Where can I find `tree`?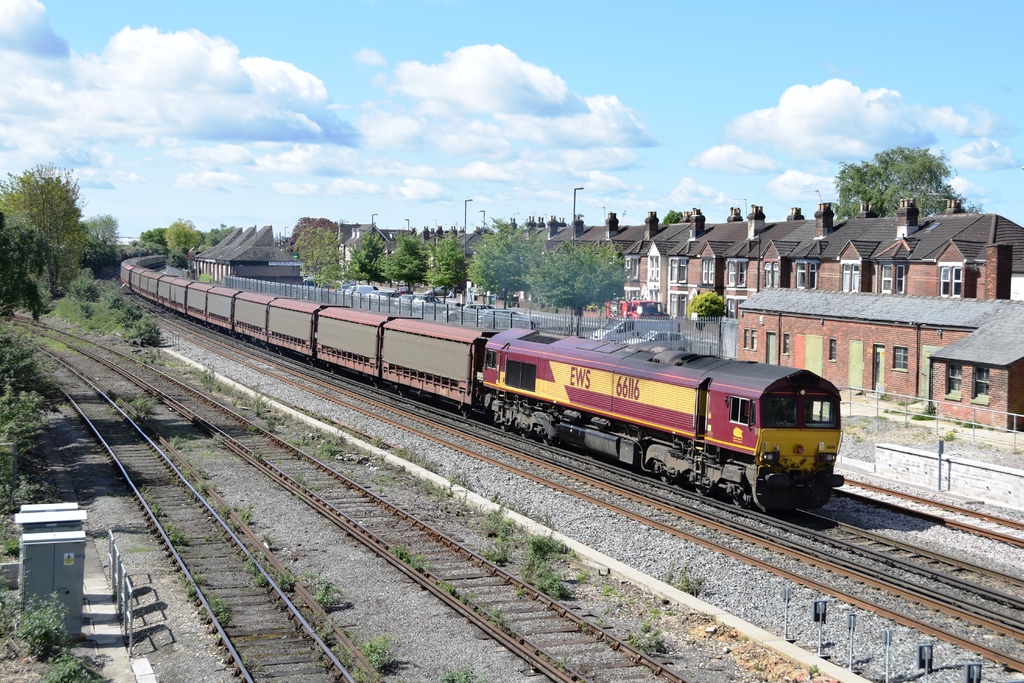
You can find it at region(826, 138, 965, 219).
